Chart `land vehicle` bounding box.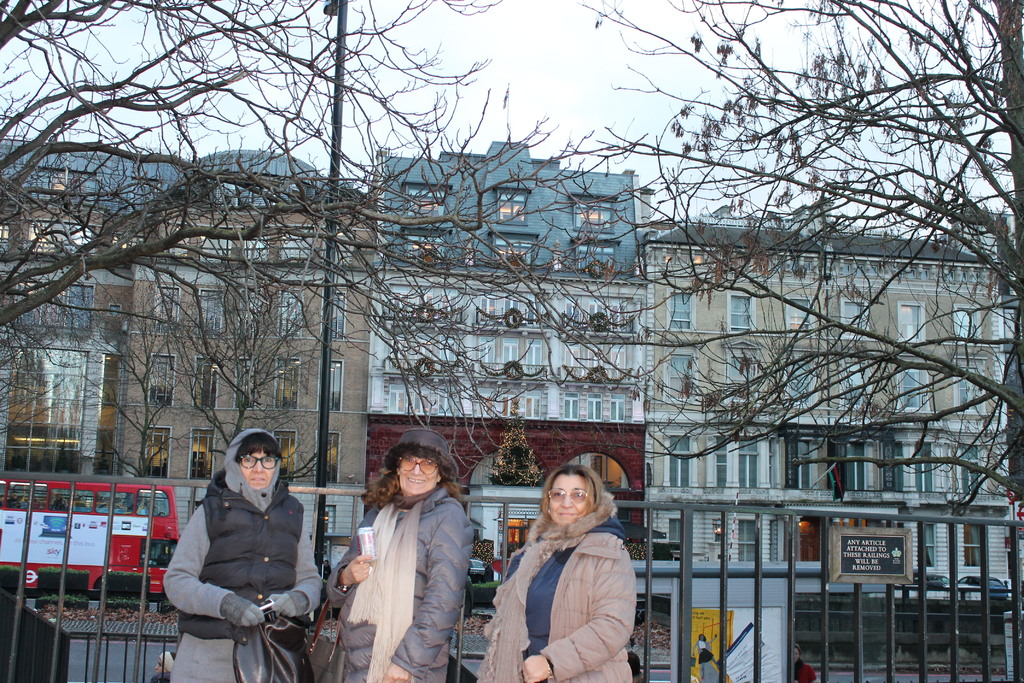
Charted: pyautogui.locateOnScreen(1, 473, 193, 622).
